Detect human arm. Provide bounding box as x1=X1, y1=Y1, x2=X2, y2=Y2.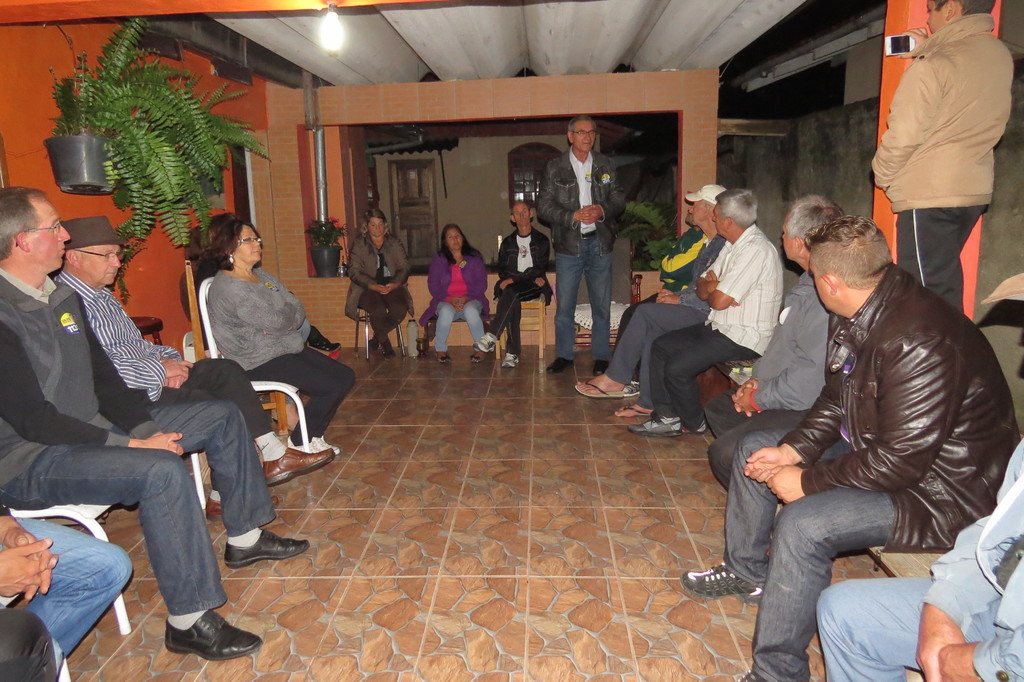
x1=666, y1=246, x2=707, y2=291.
